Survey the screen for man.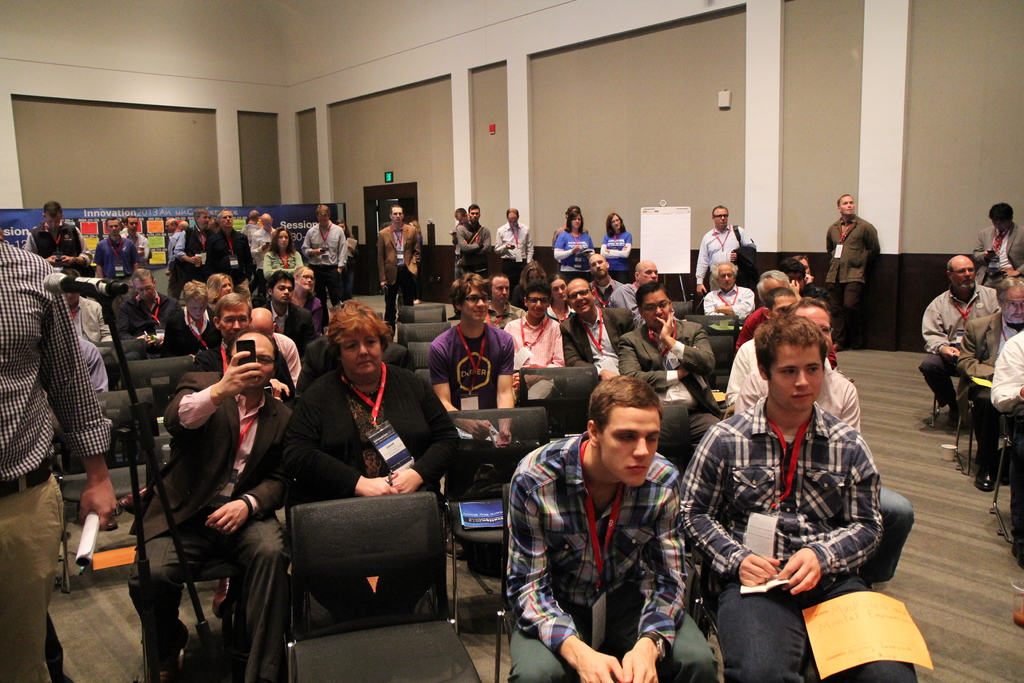
Survey found: region(0, 233, 107, 682).
